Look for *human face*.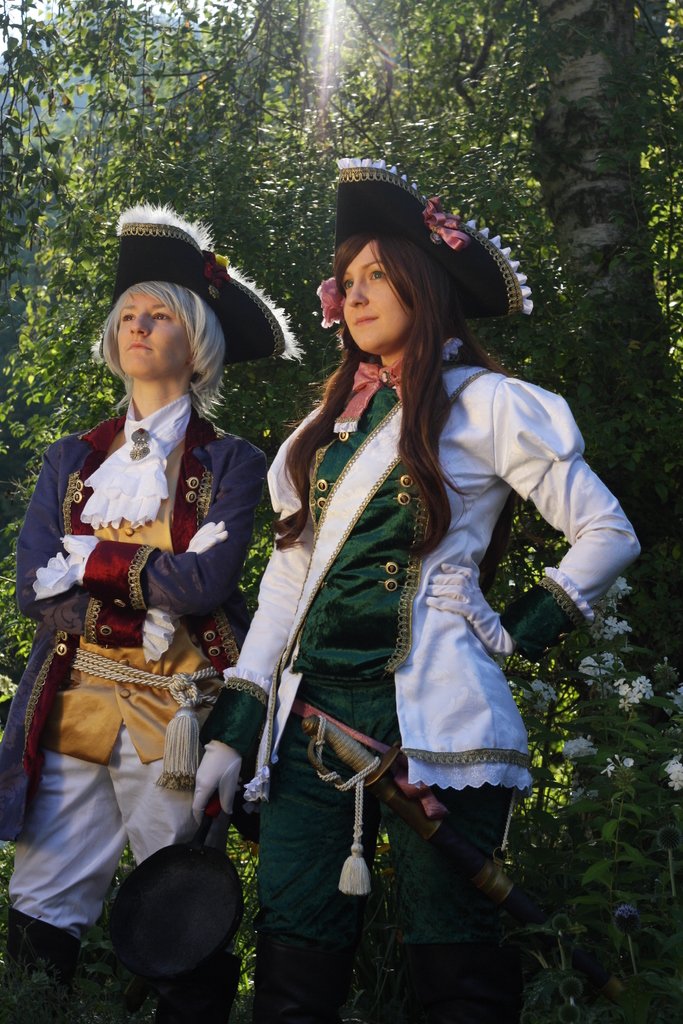
Found: 337,232,413,357.
